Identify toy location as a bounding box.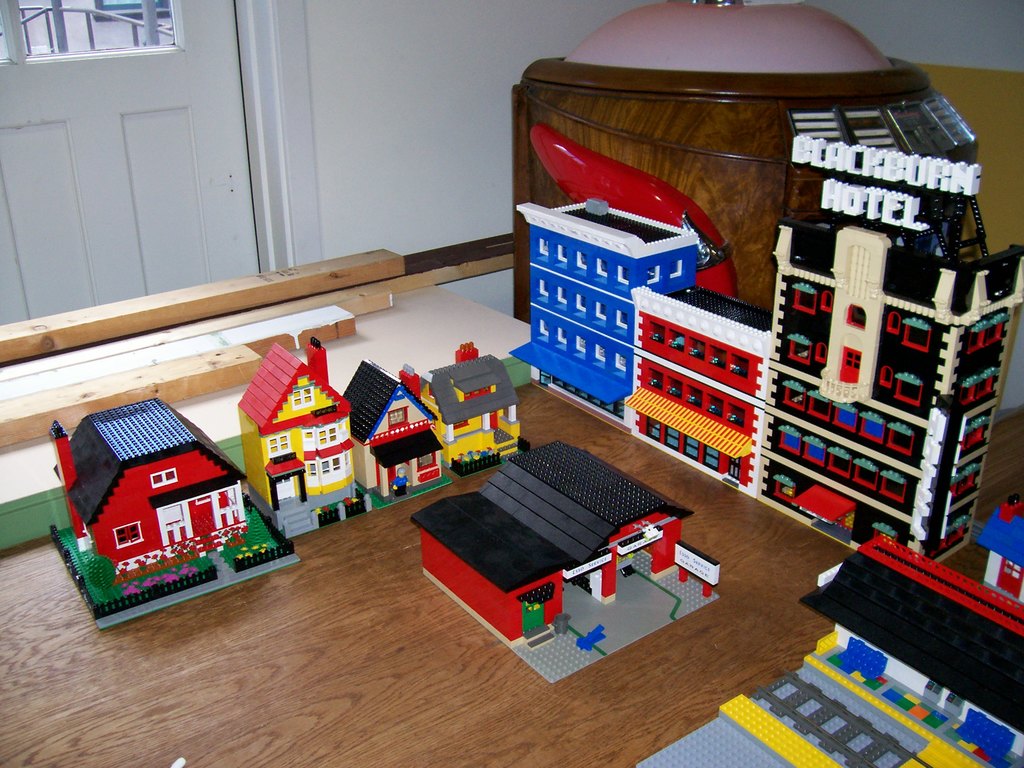
348, 365, 449, 508.
